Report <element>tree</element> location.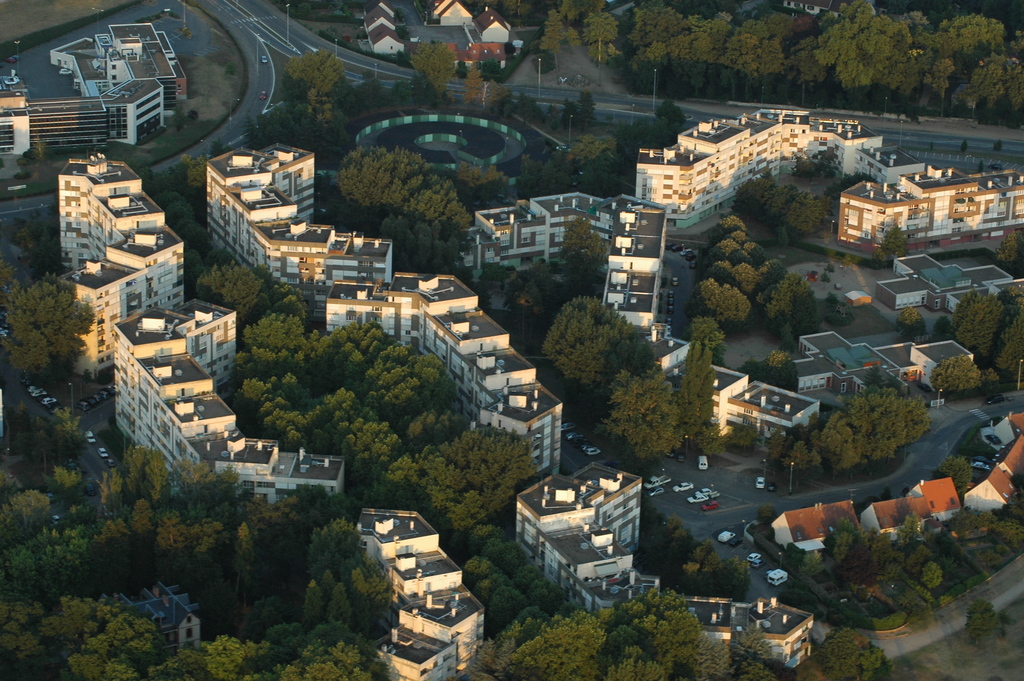
Report: left=95, top=518, right=129, bottom=594.
